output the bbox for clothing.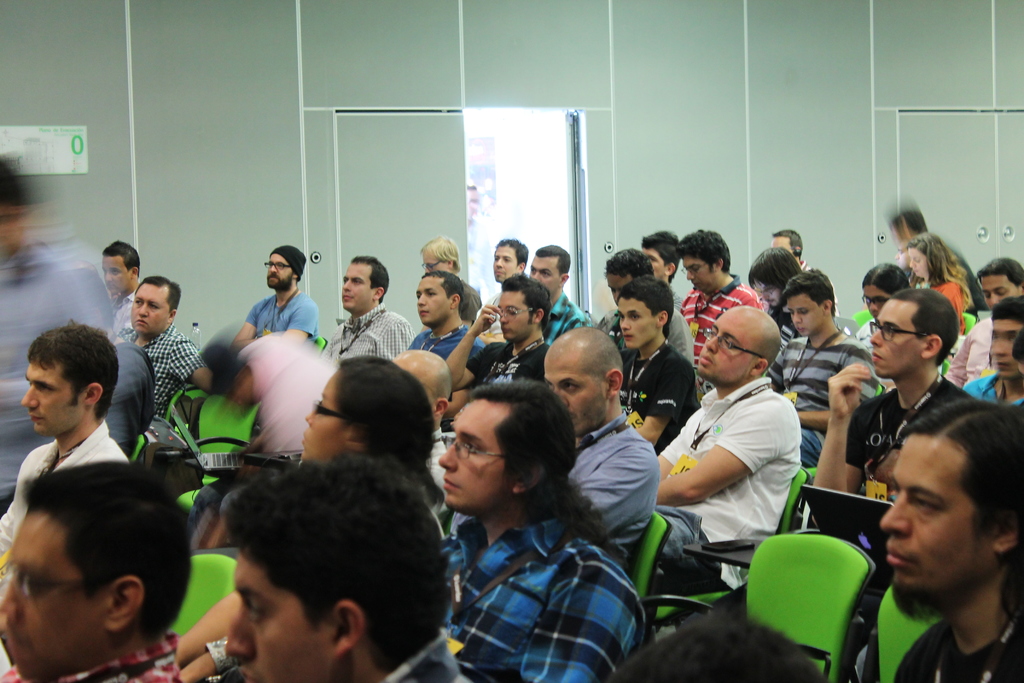
bbox(454, 272, 488, 325).
